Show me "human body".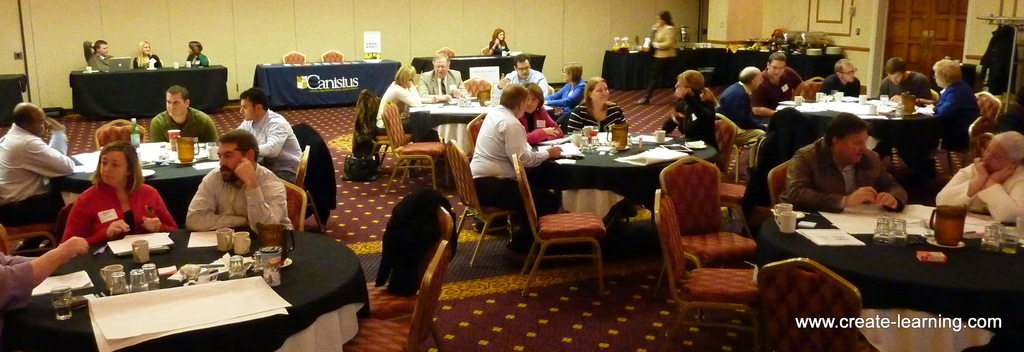
"human body" is here: l=184, t=51, r=213, b=70.
